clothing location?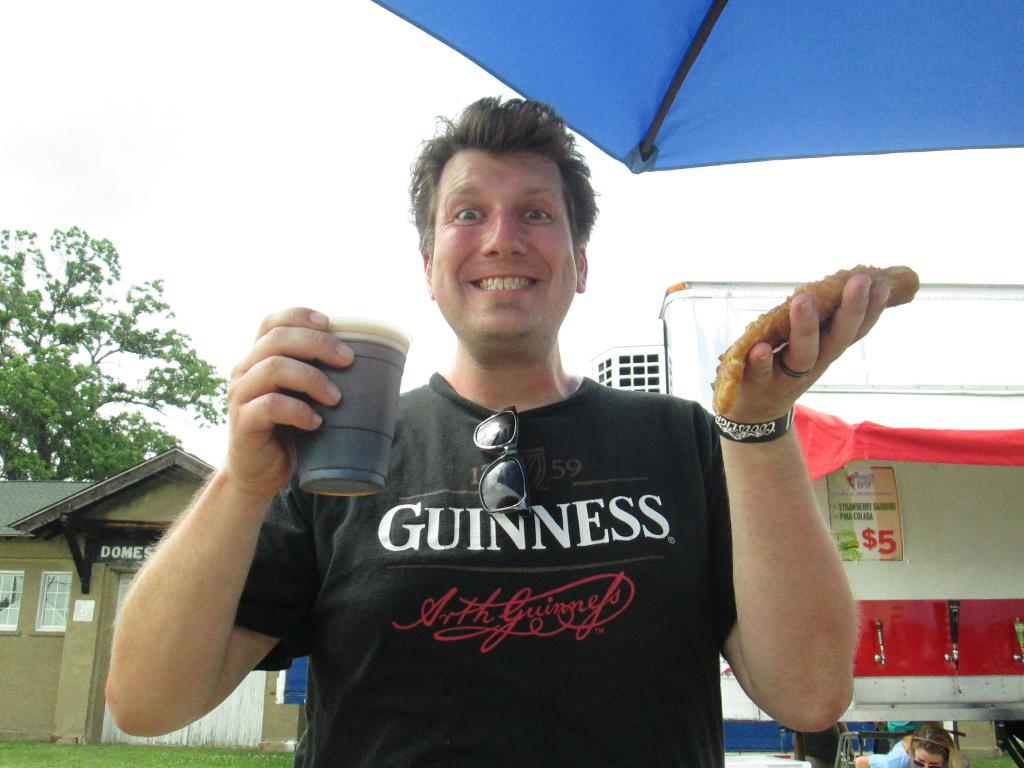
{"x1": 885, "y1": 720, "x2": 922, "y2": 740}
